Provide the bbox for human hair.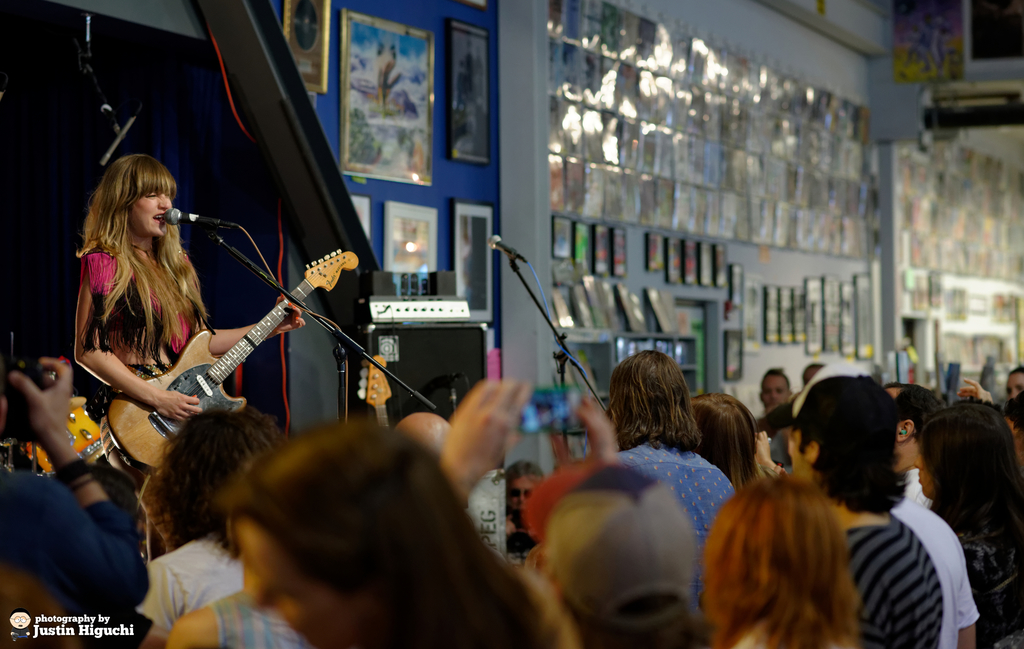
bbox=[896, 379, 939, 432].
